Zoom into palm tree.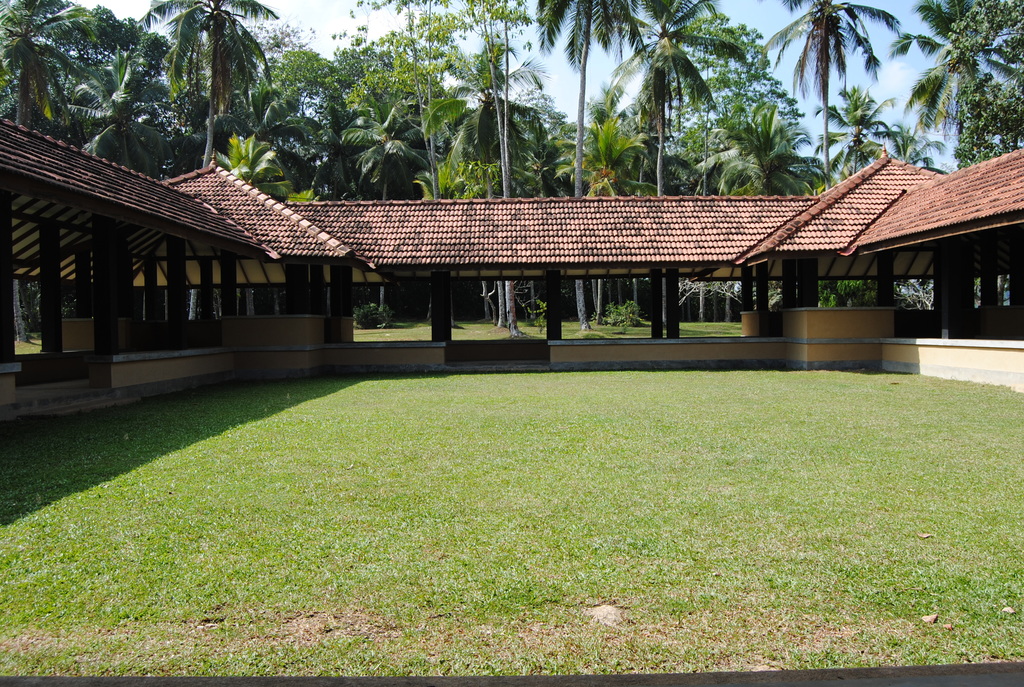
Zoom target: 433 34 548 331.
